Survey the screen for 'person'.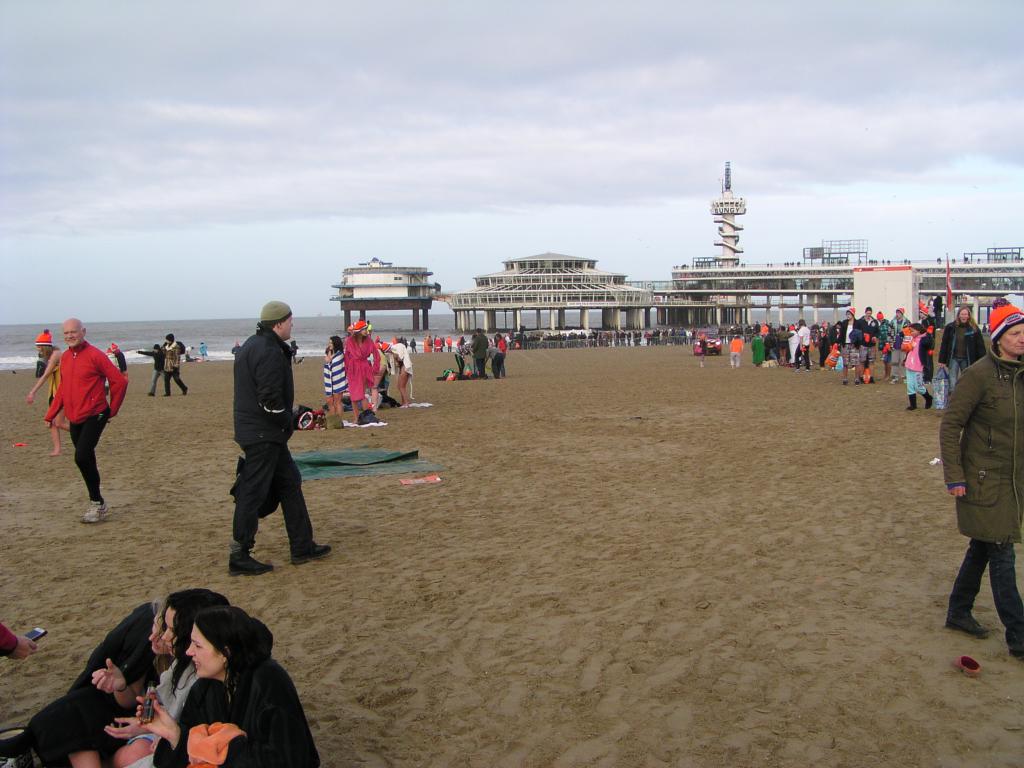
Survey found: <region>182, 344, 195, 362</region>.
